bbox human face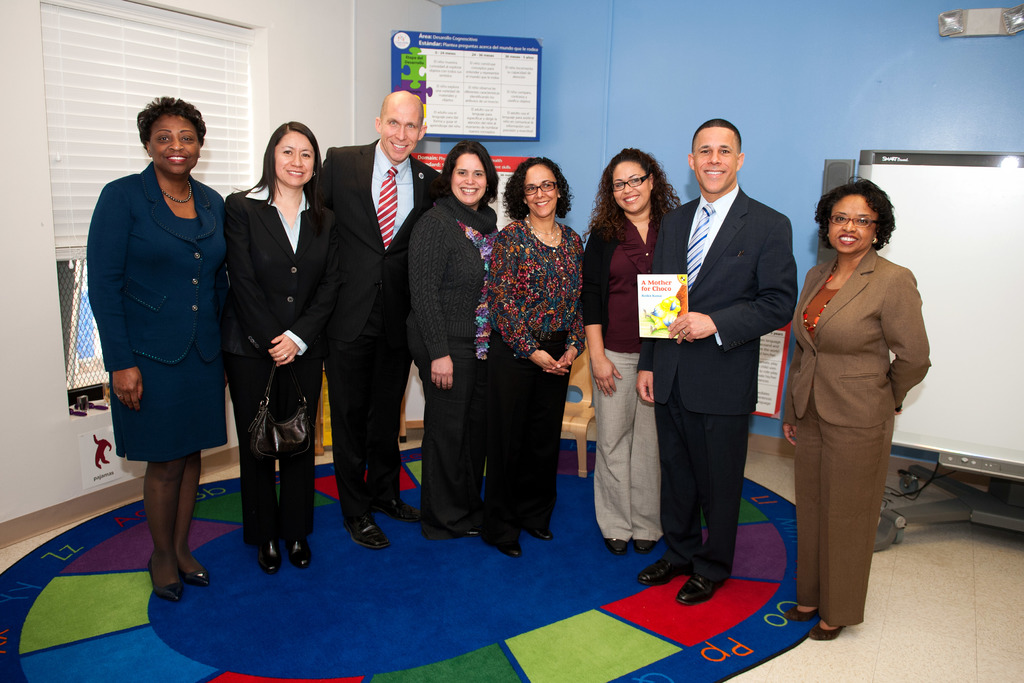
BBox(380, 101, 423, 163)
